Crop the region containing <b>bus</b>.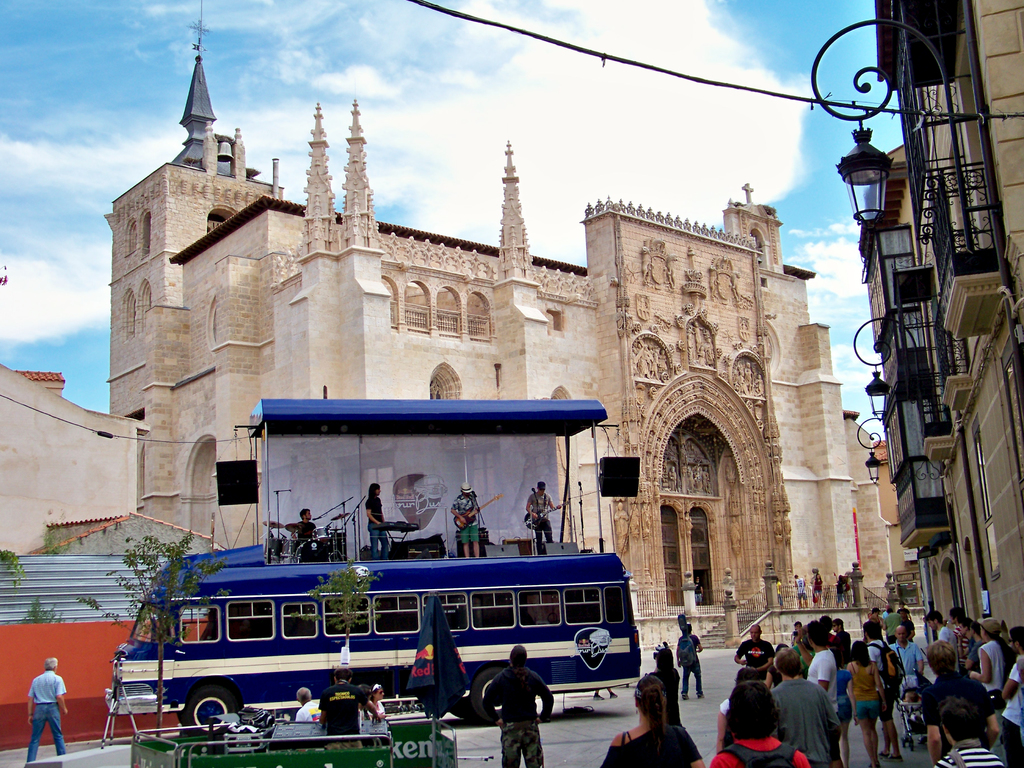
Crop region: x1=106, y1=545, x2=645, y2=755.
